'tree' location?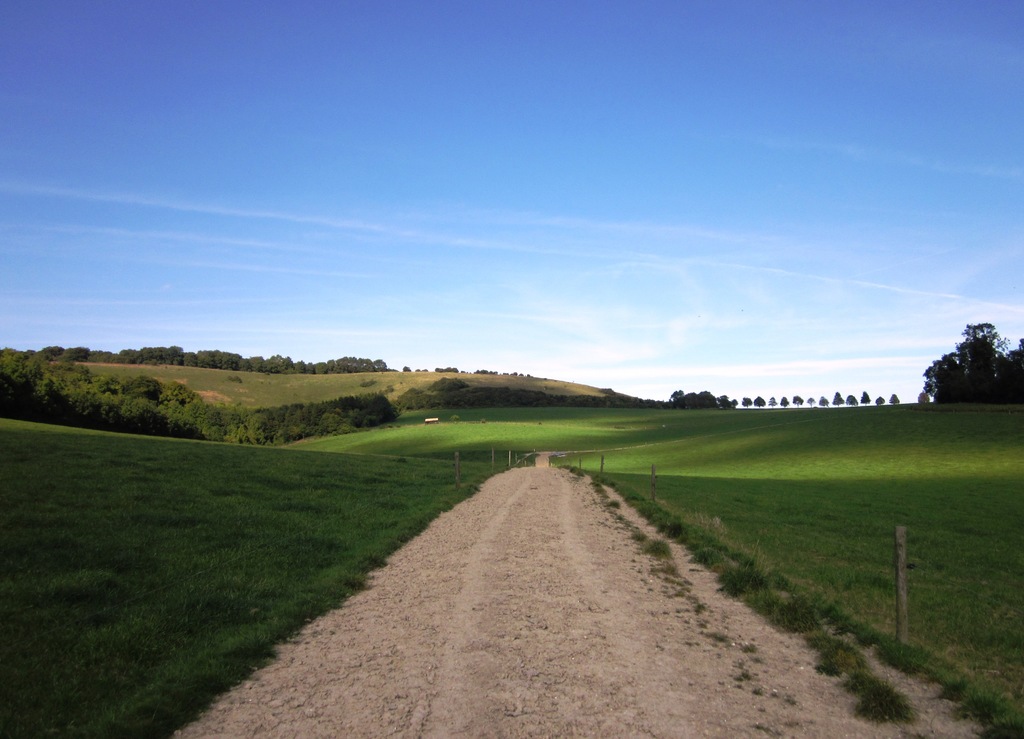
pyautogui.locateOnScreen(778, 395, 788, 410)
